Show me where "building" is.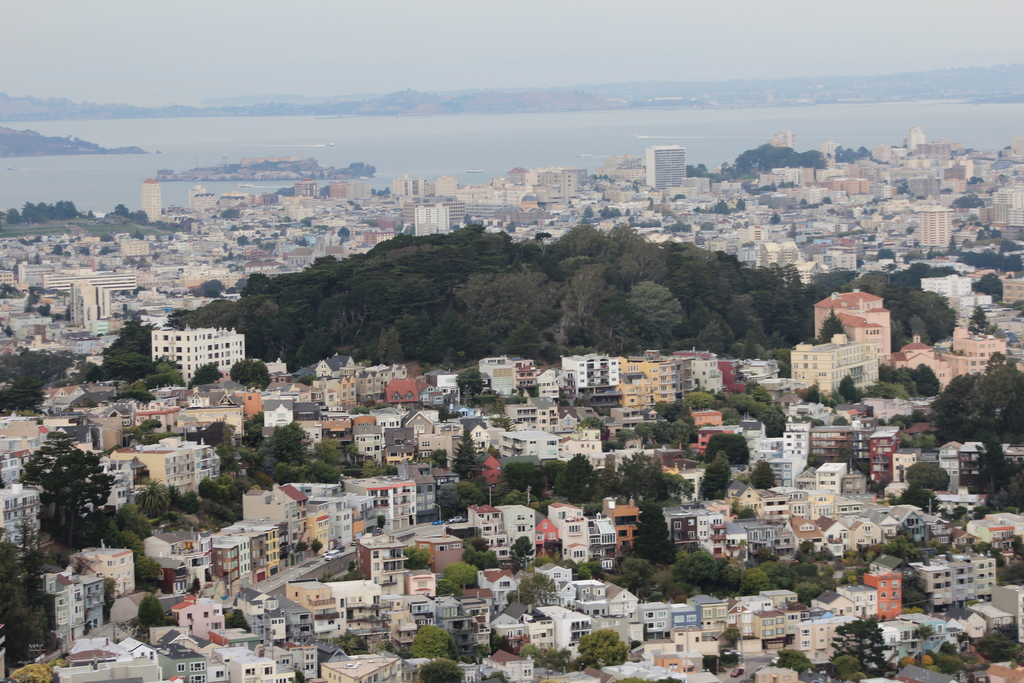
"building" is at <region>0, 450, 40, 555</region>.
